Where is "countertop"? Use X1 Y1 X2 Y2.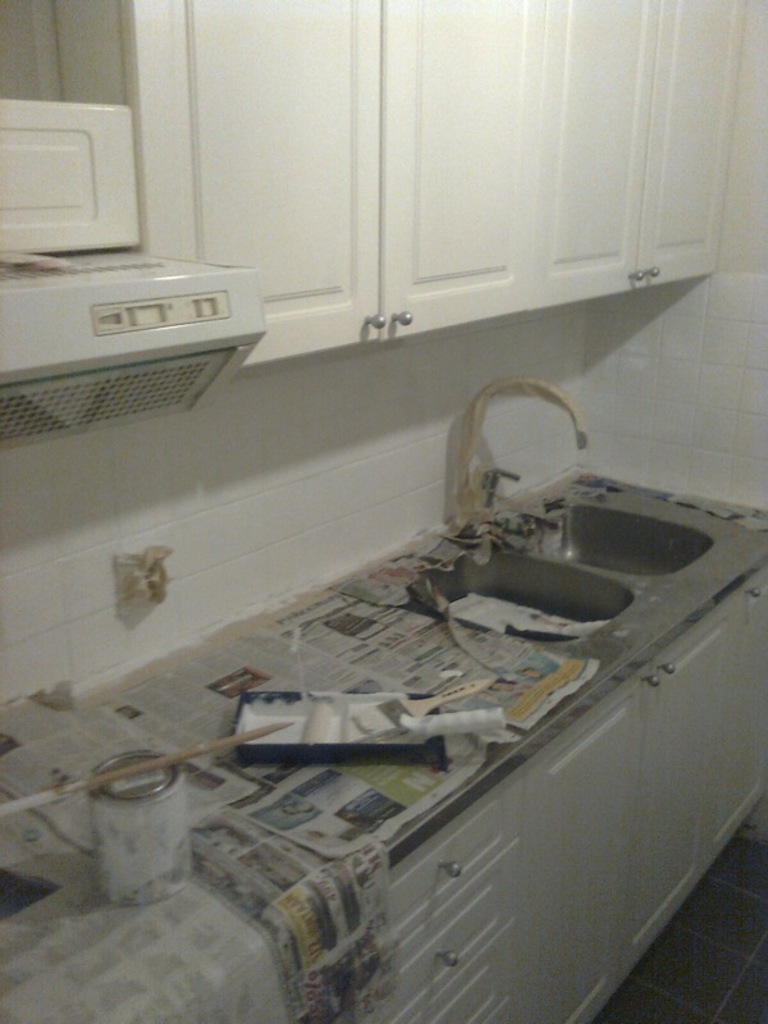
0 461 767 1023.
